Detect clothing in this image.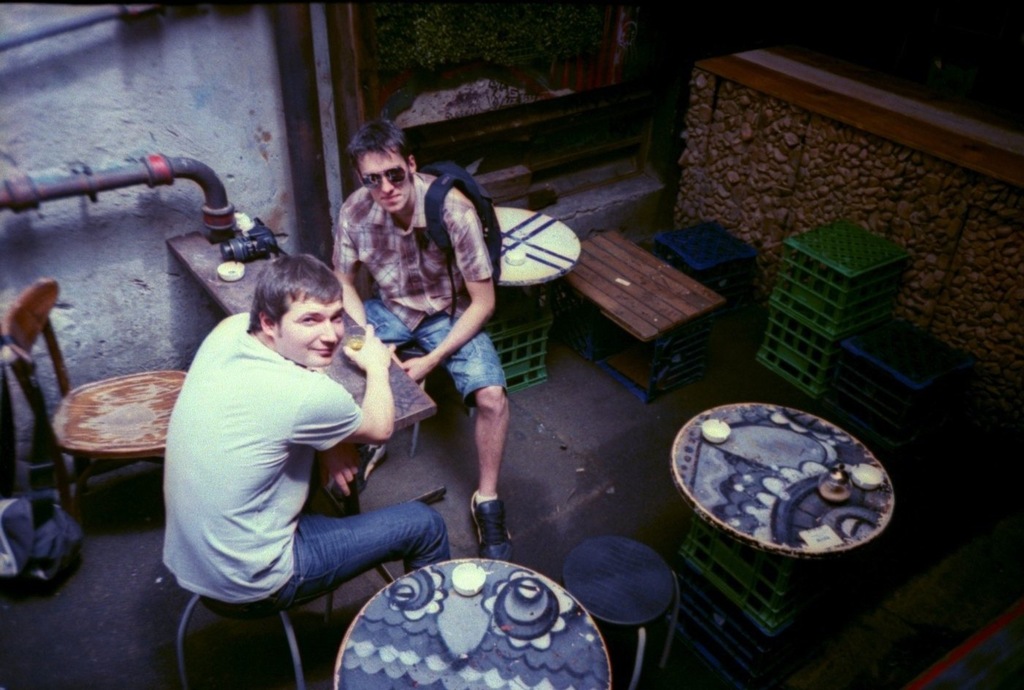
Detection: 329:166:510:403.
